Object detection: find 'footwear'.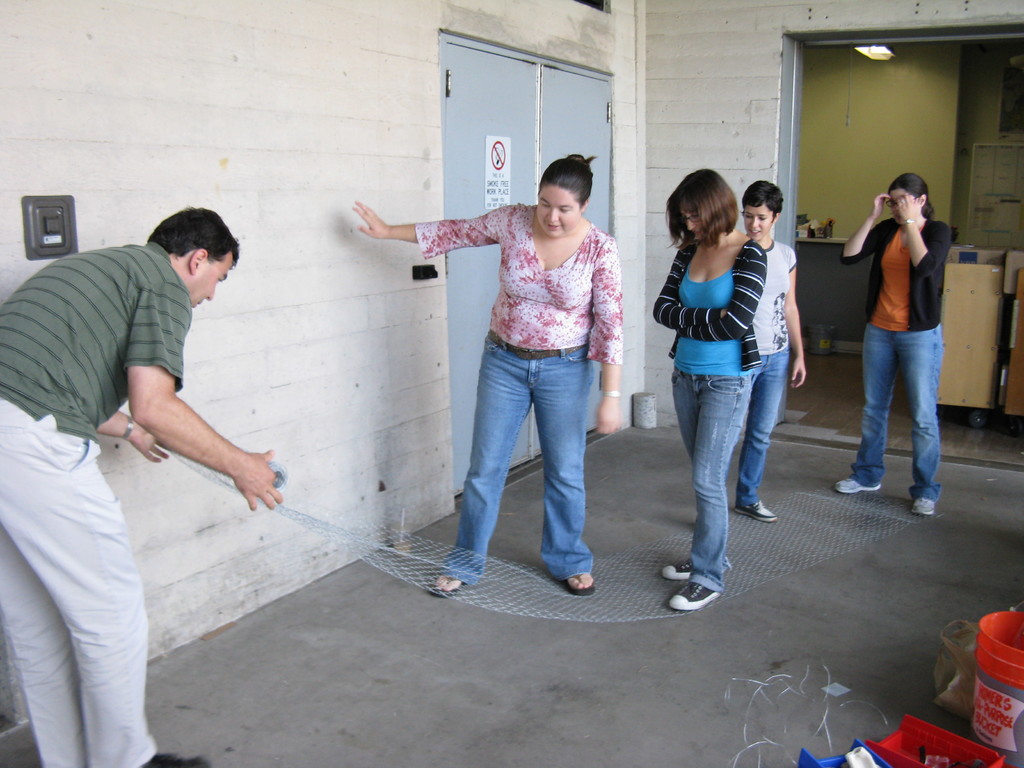
box=[834, 475, 884, 495].
